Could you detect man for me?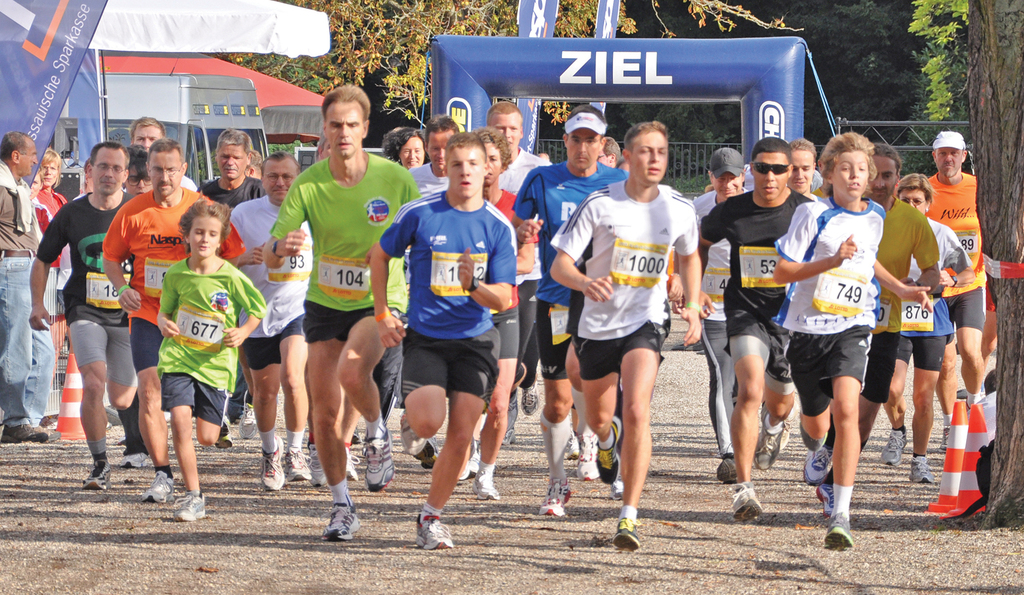
Detection result: (449,121,527,499).
